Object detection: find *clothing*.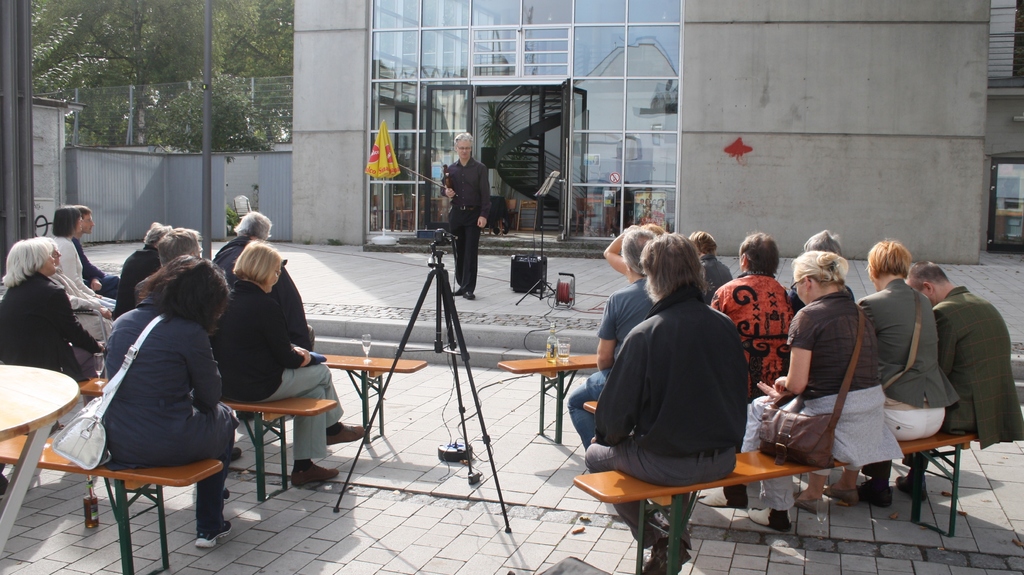
<box>781,284,852,314</box>.
